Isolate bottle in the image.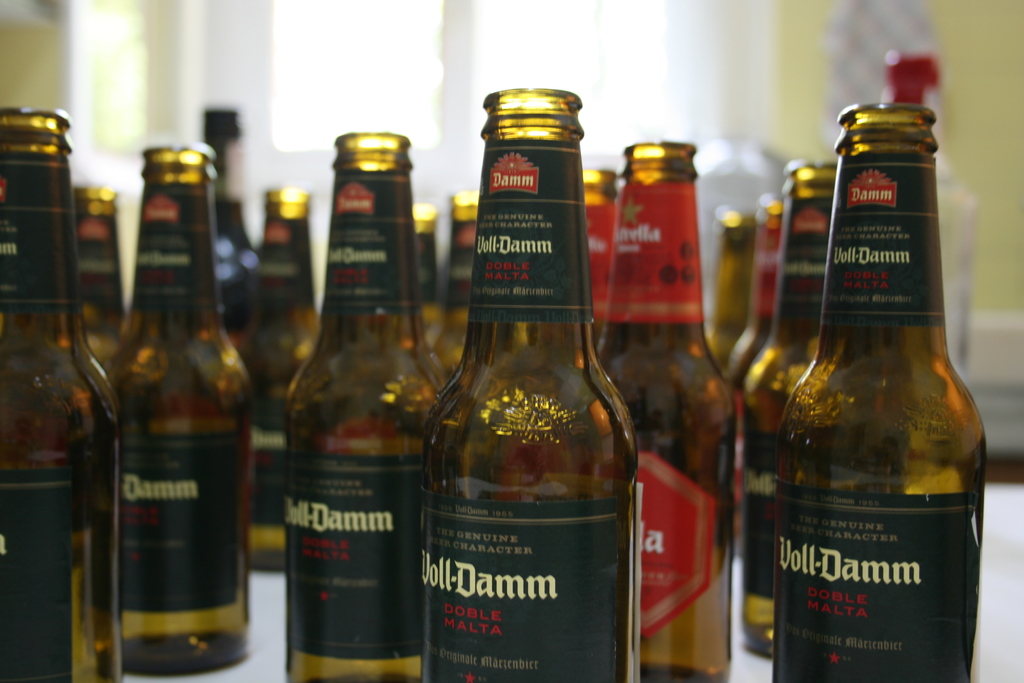
Isolated region: left=582, top=167, right=627, bottom=368.
